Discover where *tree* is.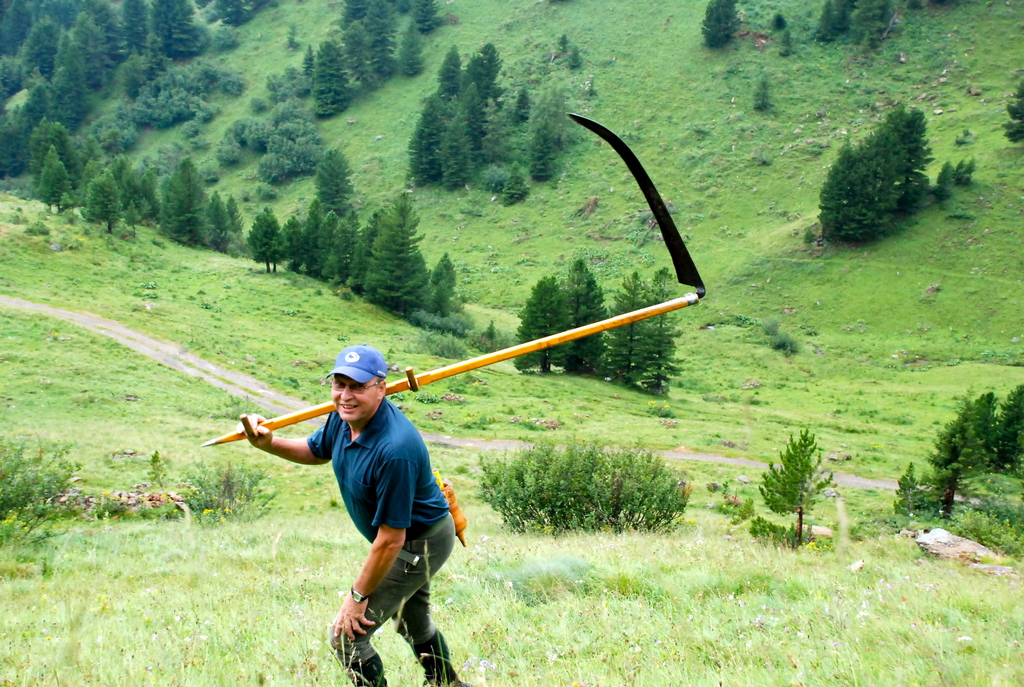
Discovered at Rect(817, 0, 859, 44).
